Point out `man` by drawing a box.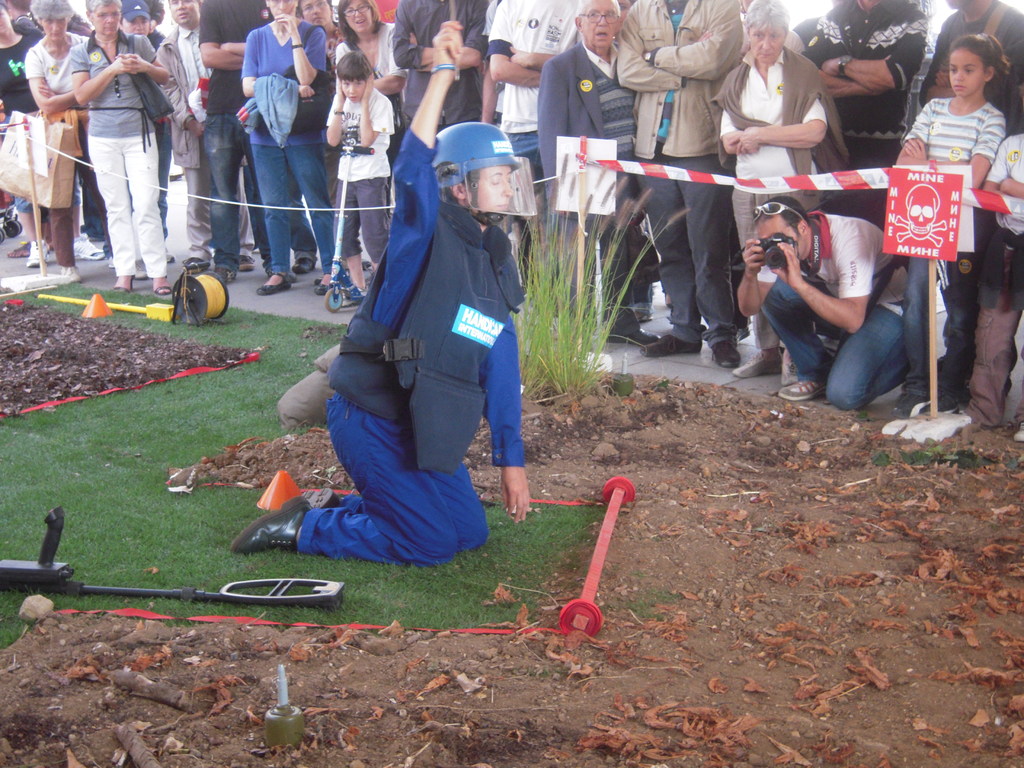
(x1=927, y1=0, x2=1023, y2=140).
